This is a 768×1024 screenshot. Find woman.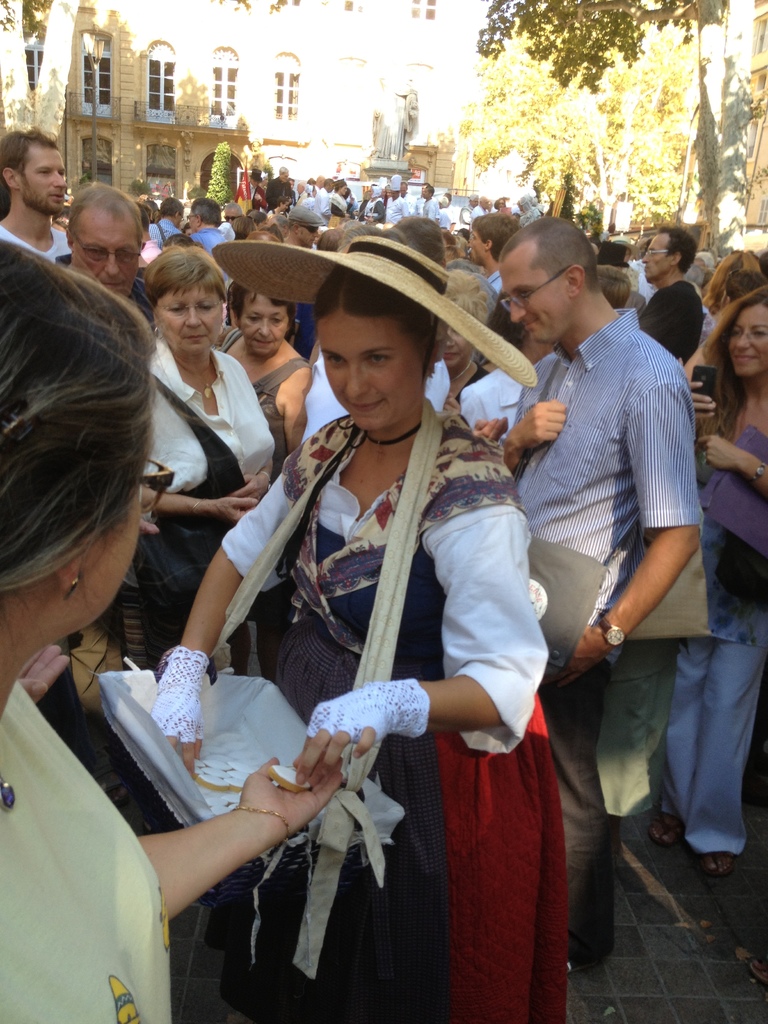
Bounding box: 0:236:340:1023.
